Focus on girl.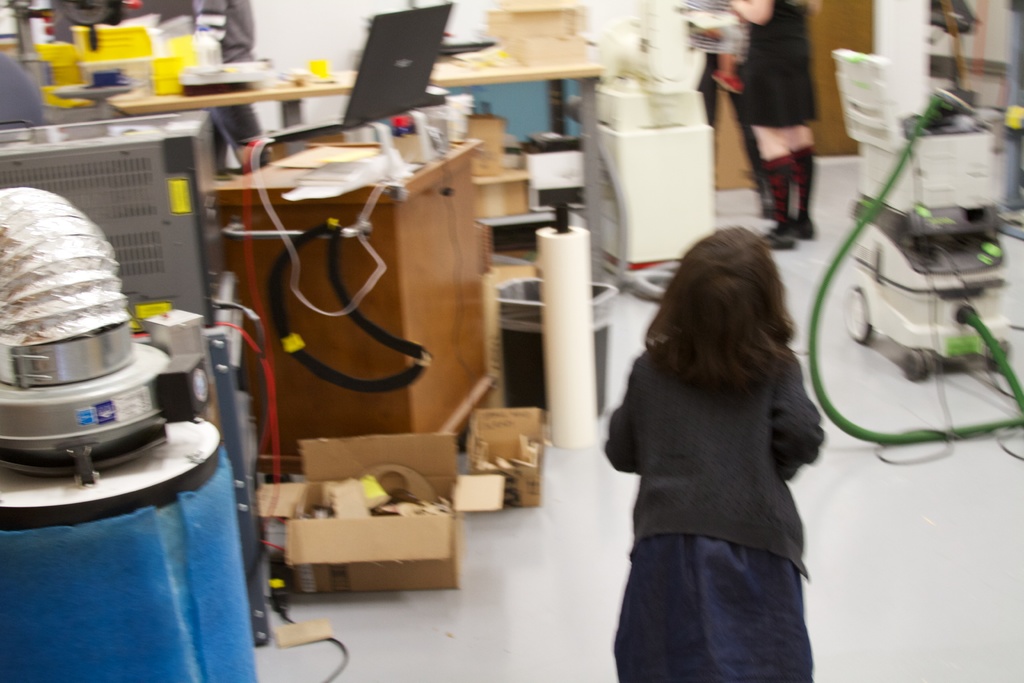
Focused at [609, 219, 826, 680].
